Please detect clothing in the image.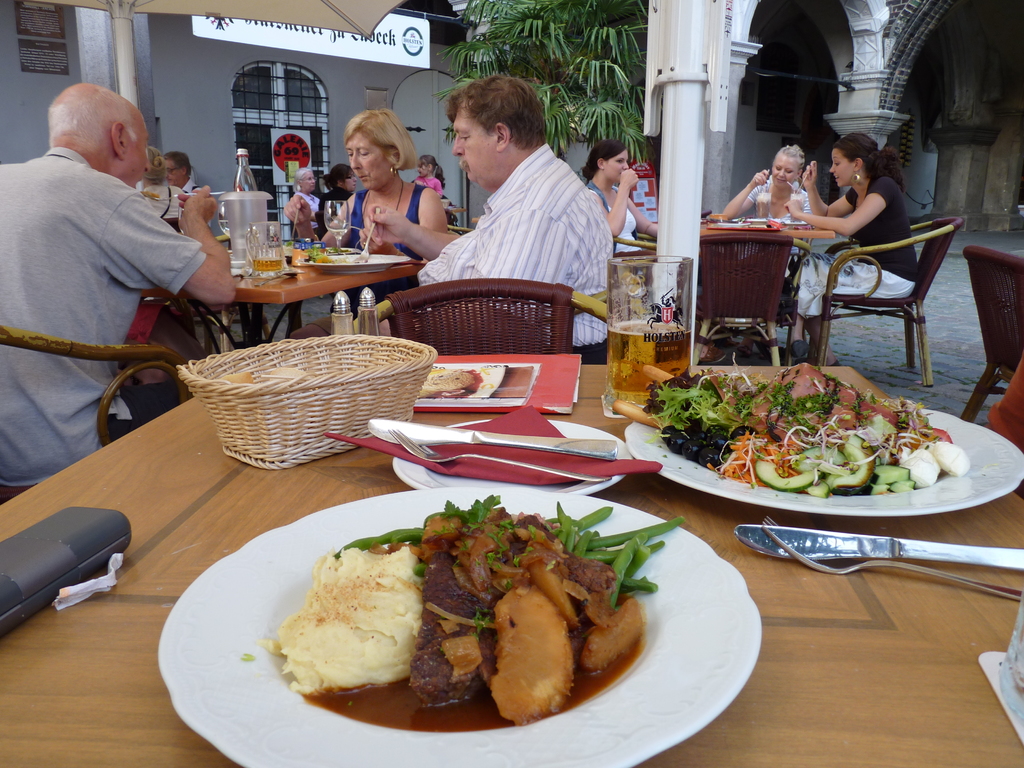
335,186,433,308.
